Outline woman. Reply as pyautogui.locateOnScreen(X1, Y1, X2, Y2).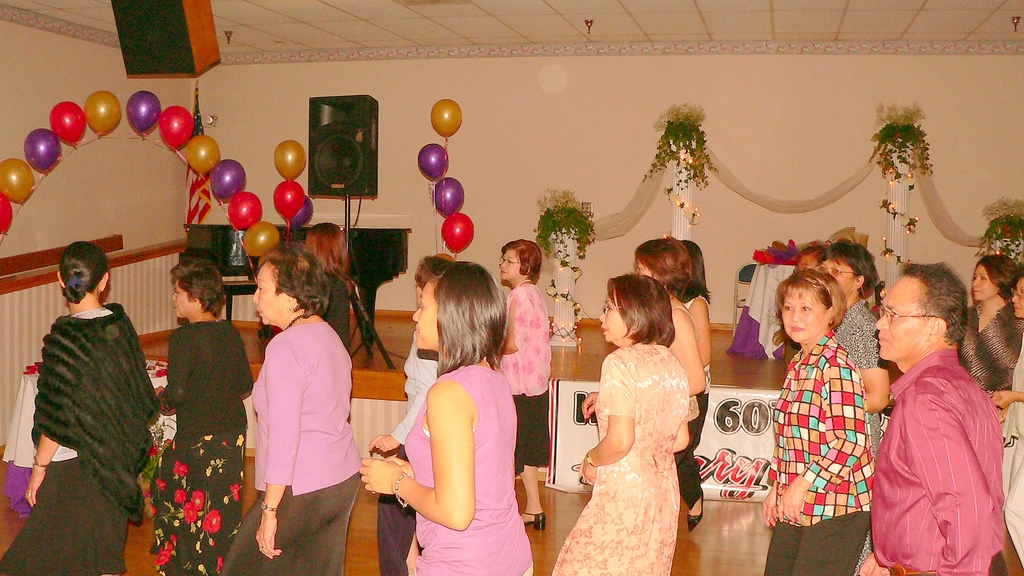
pyautogui.locateOnScreen(488, 241, 561, 529).
